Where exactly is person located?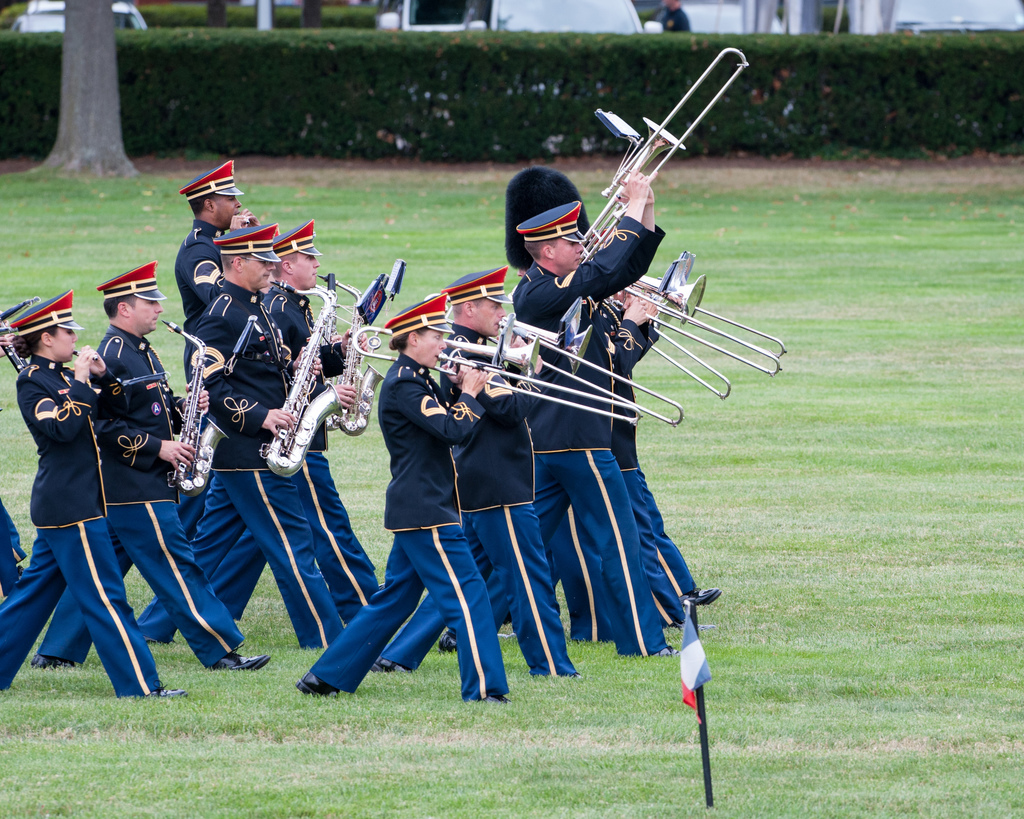
Its bounding box is (138, 222, 344, 650).
